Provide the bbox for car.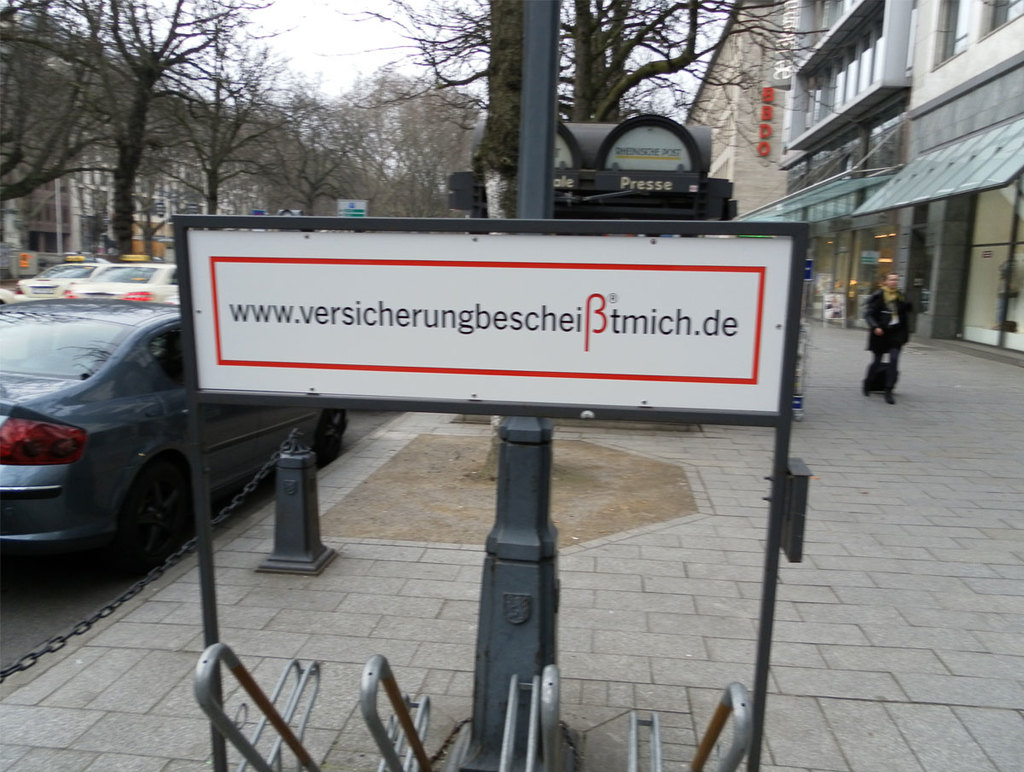
rect(0, 299, 352, 572).
